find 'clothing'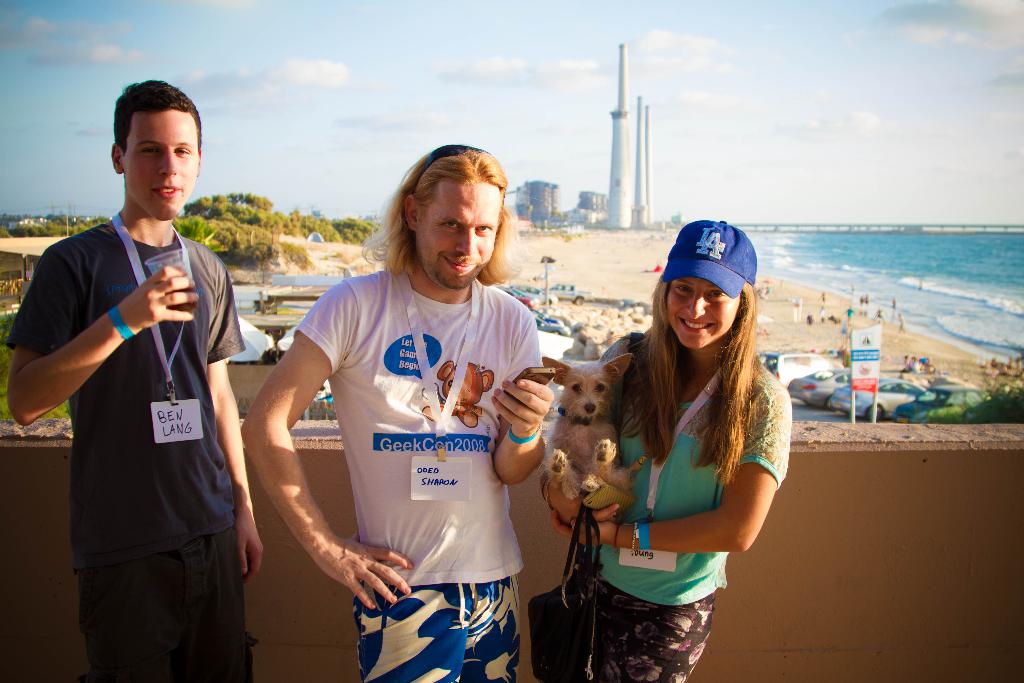
[284,269,572,682]
